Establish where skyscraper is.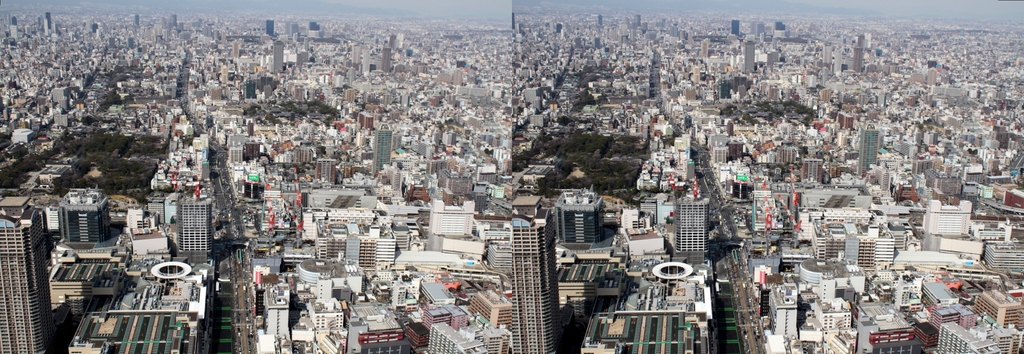
Established at crop(500, 198, 561, 337).
